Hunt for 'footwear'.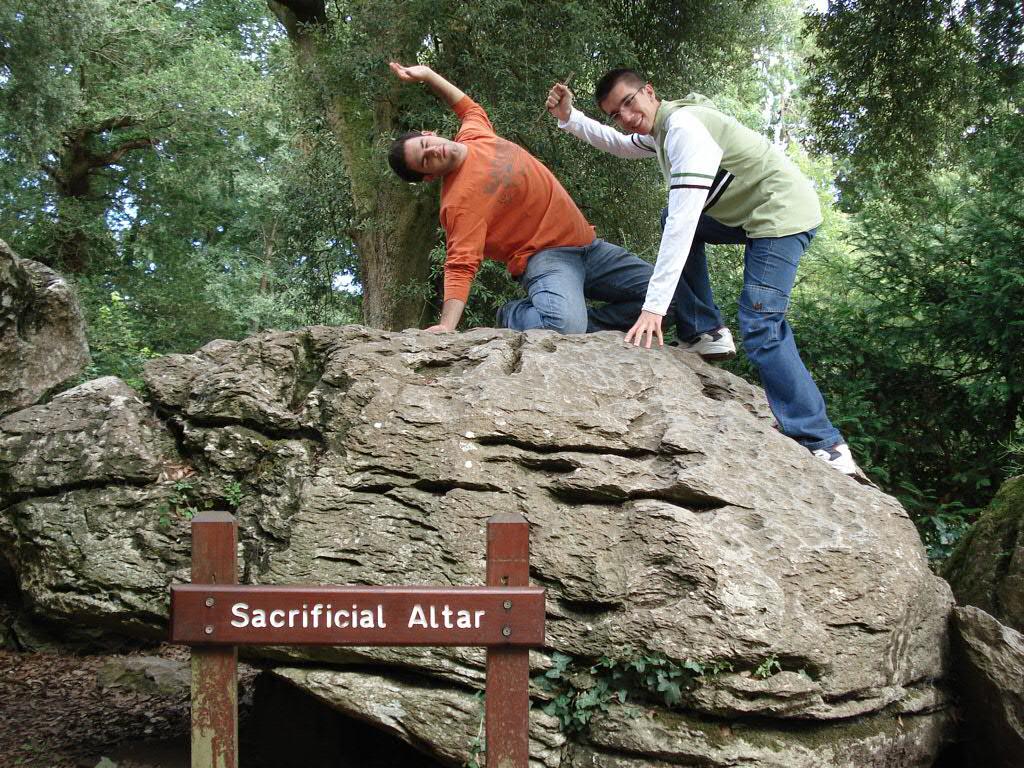
Hunted down at l=804, t=444, r=852, b=472.
